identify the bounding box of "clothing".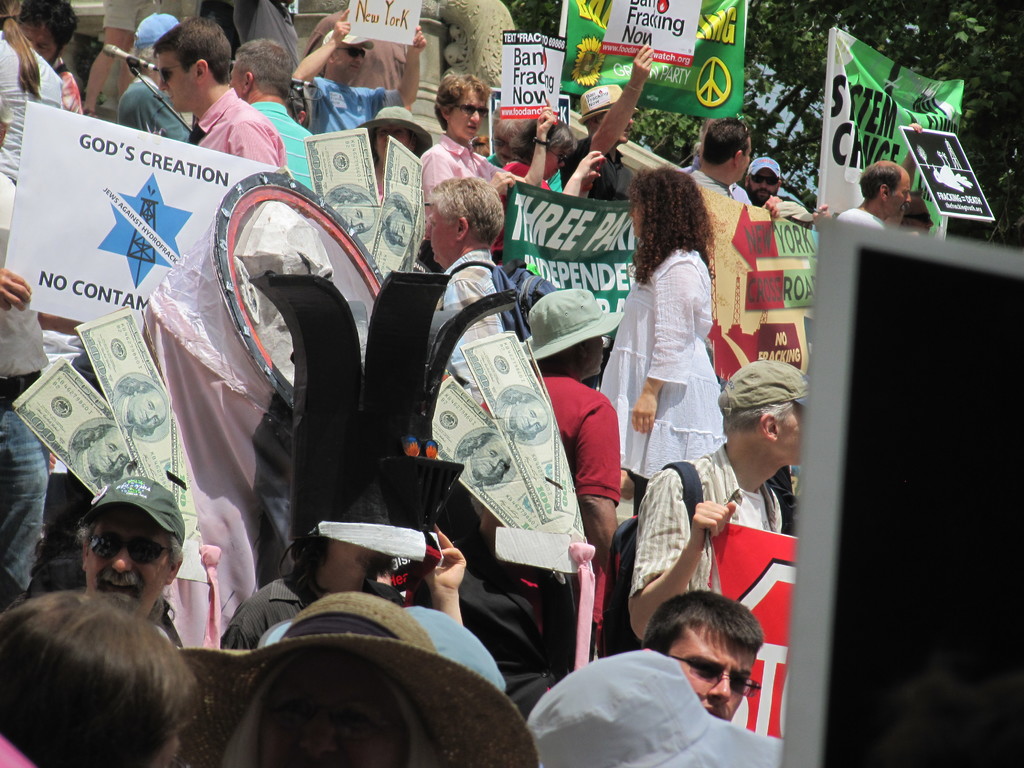
box=[728, 181, 753, 204].
